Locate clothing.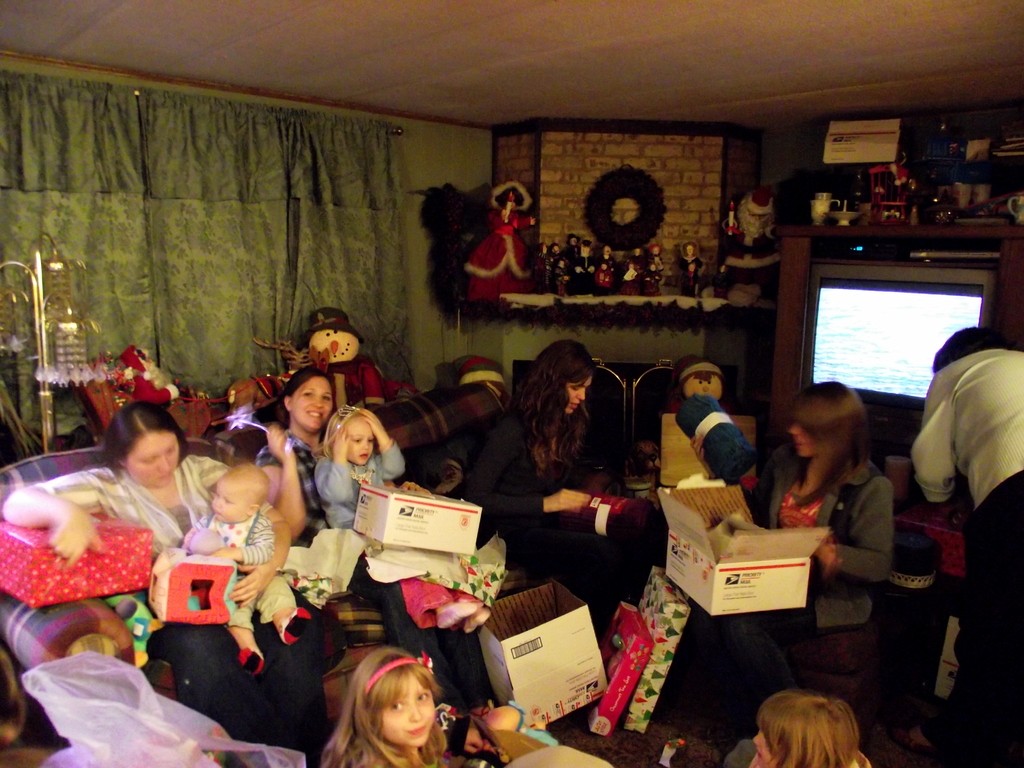
Bounding box: (left=769, top=452, right=888, bottom=716).
